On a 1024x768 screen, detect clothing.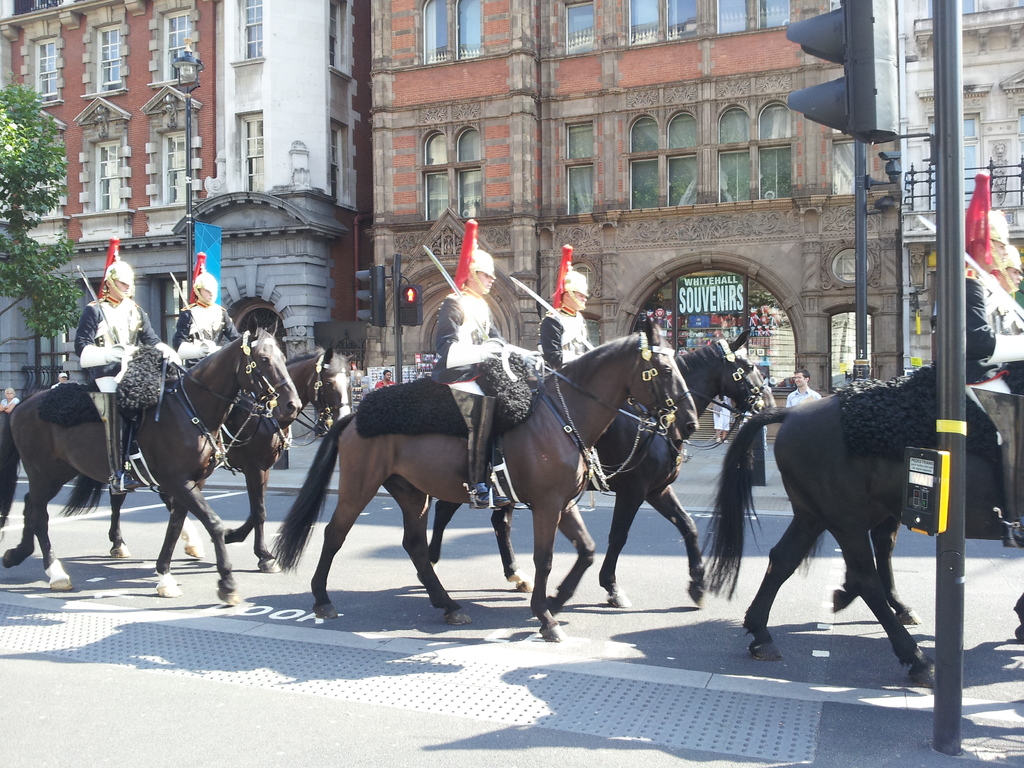
<box>532,300,592,371</box>.
